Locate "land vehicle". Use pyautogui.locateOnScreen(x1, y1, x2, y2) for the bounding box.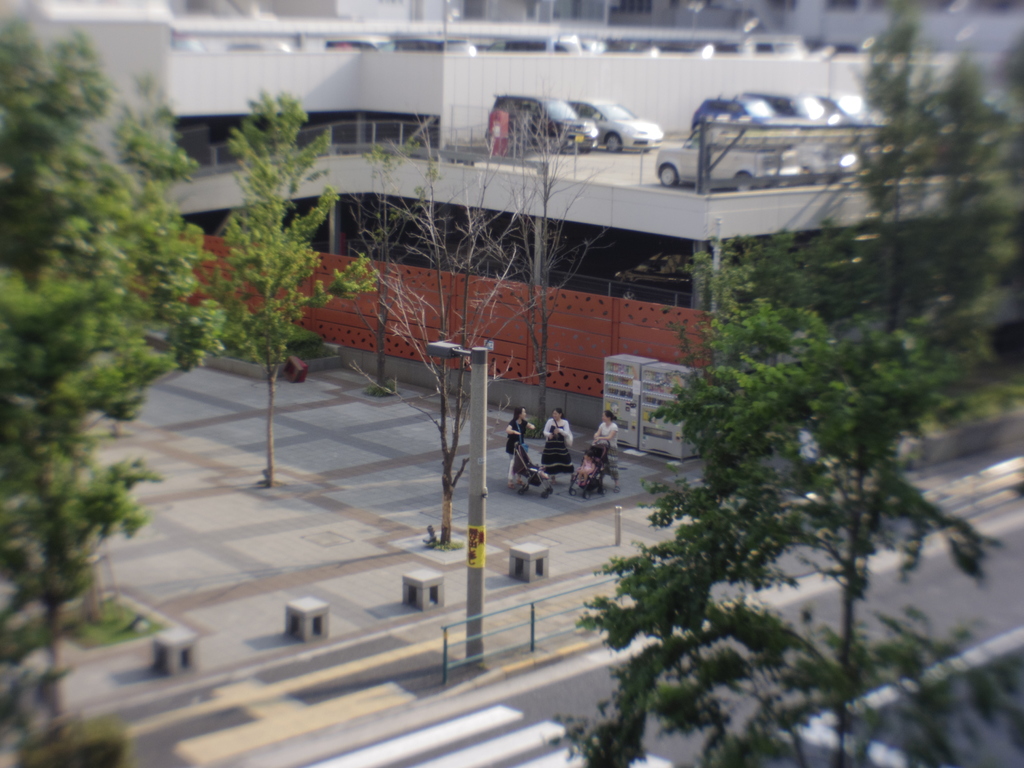
pyautogui.locateOnScreen(567, 95, 671, 156).
